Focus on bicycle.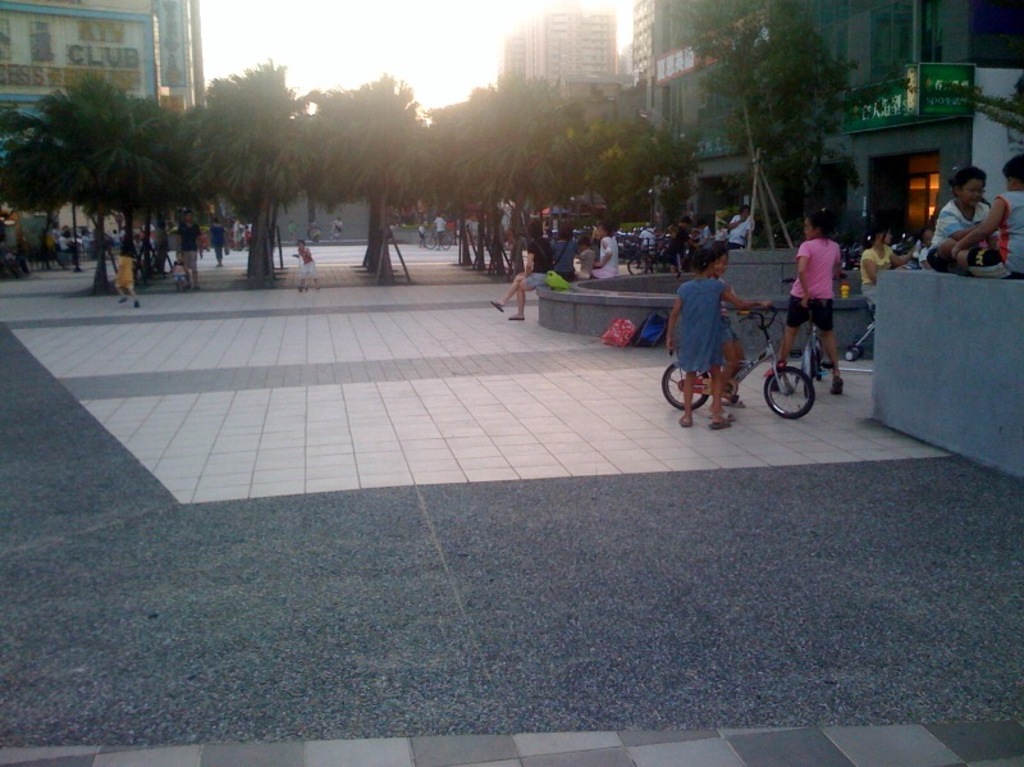
Focused at left=421, top=227, right=452, bottom=248.
